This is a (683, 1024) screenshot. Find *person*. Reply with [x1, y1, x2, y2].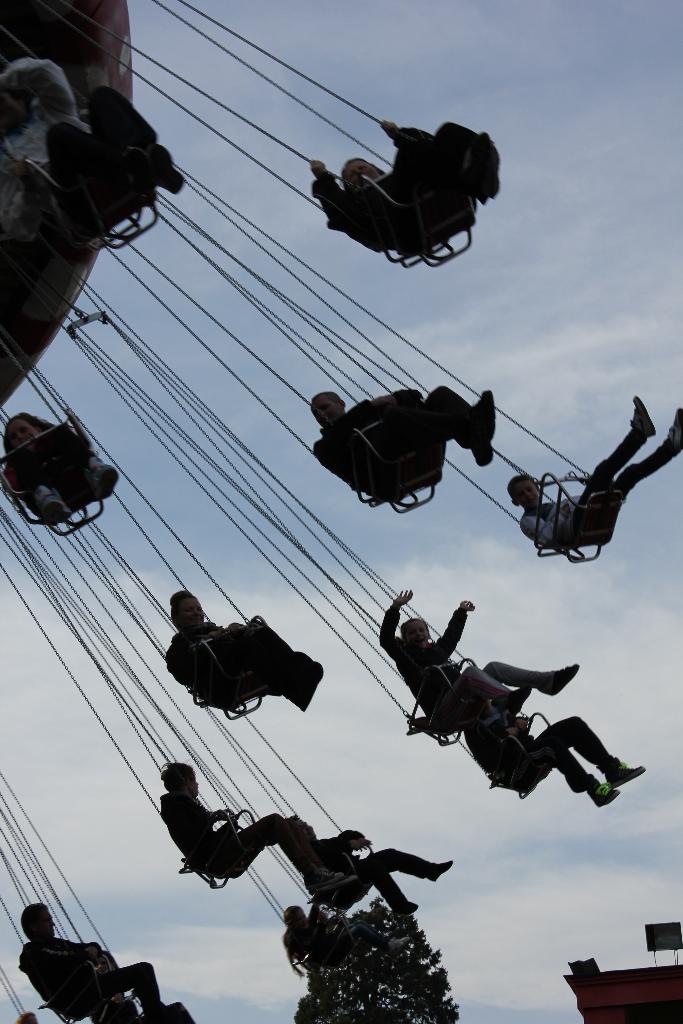
[313, 116, 523, 253].
